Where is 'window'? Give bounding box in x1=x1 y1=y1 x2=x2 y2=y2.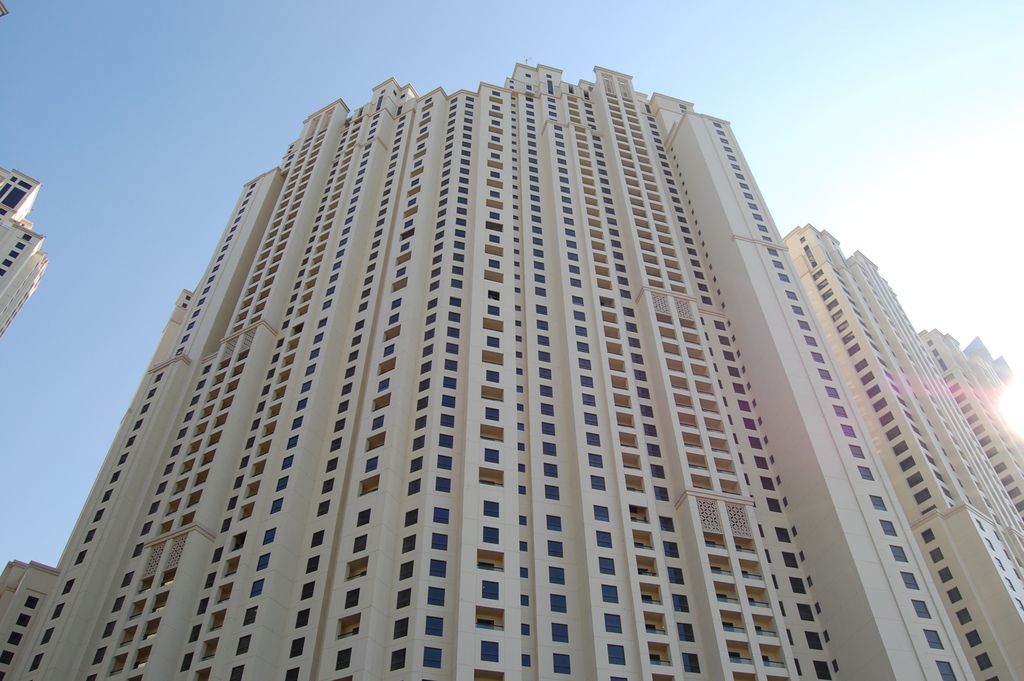
x1=155 y1=372 x2=164 y2=381.
